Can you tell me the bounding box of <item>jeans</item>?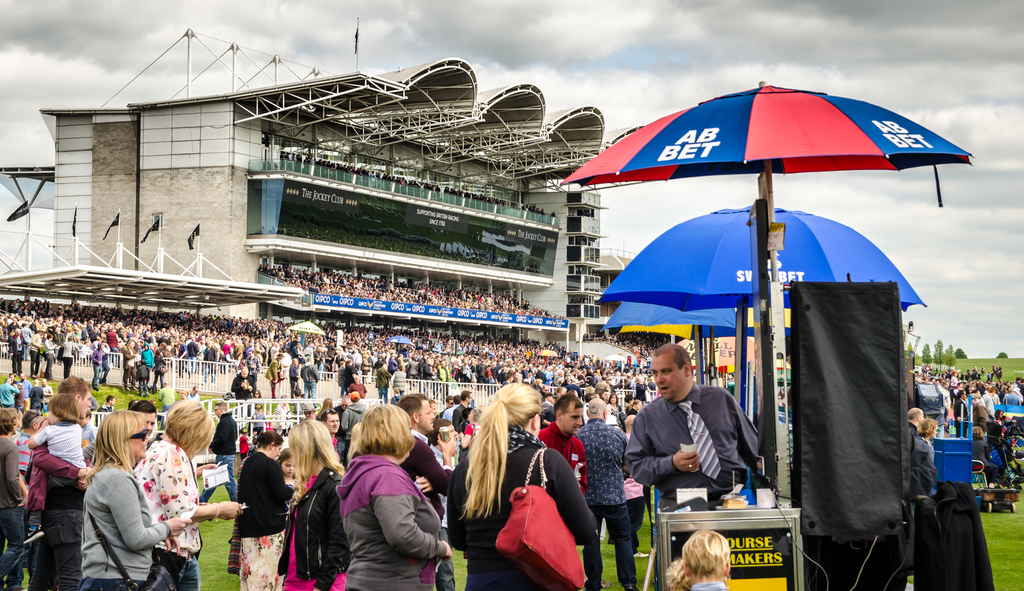
299:383:316:401.
